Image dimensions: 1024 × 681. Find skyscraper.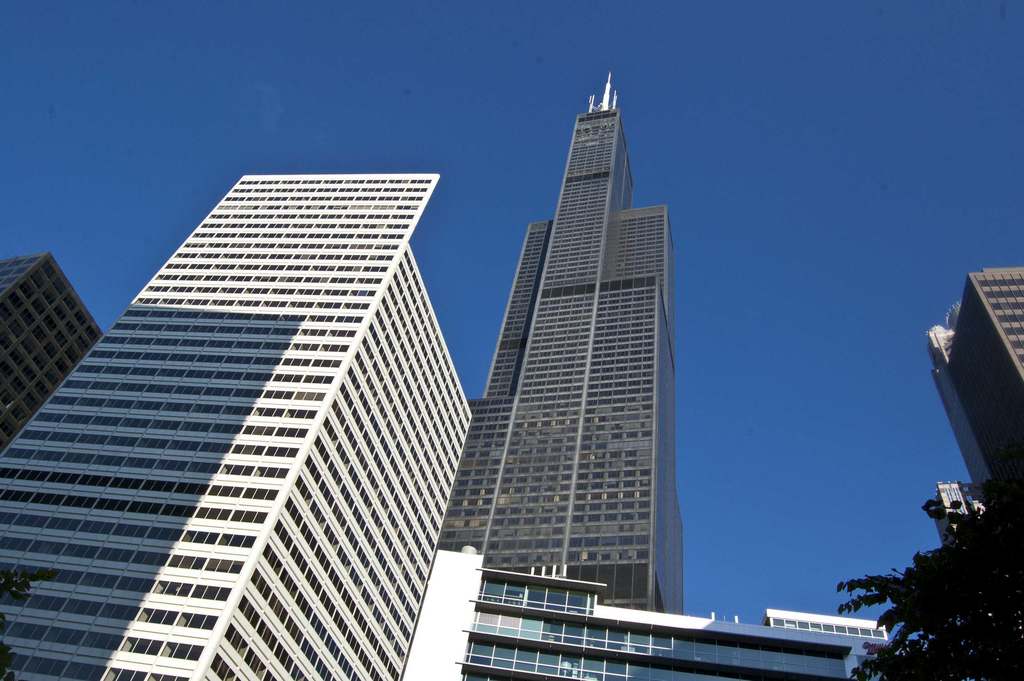
Rect(0, 168, 465, 680).
